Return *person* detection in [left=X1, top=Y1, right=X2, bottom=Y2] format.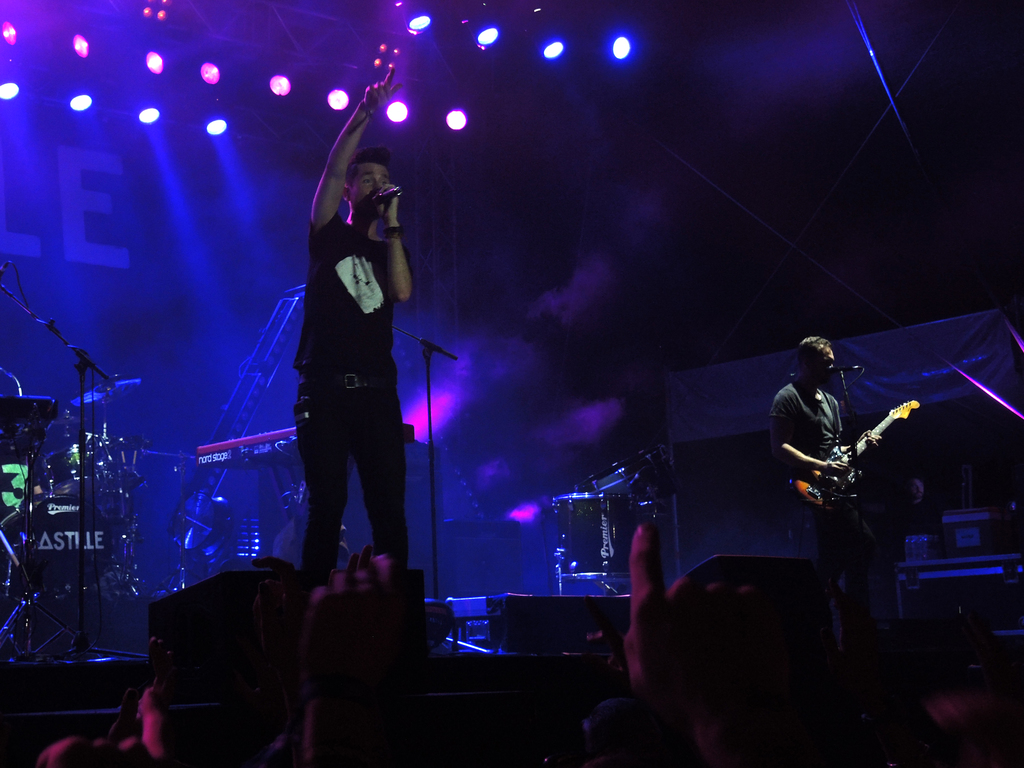
[left=291, top=54, right=412, bottom=561].
